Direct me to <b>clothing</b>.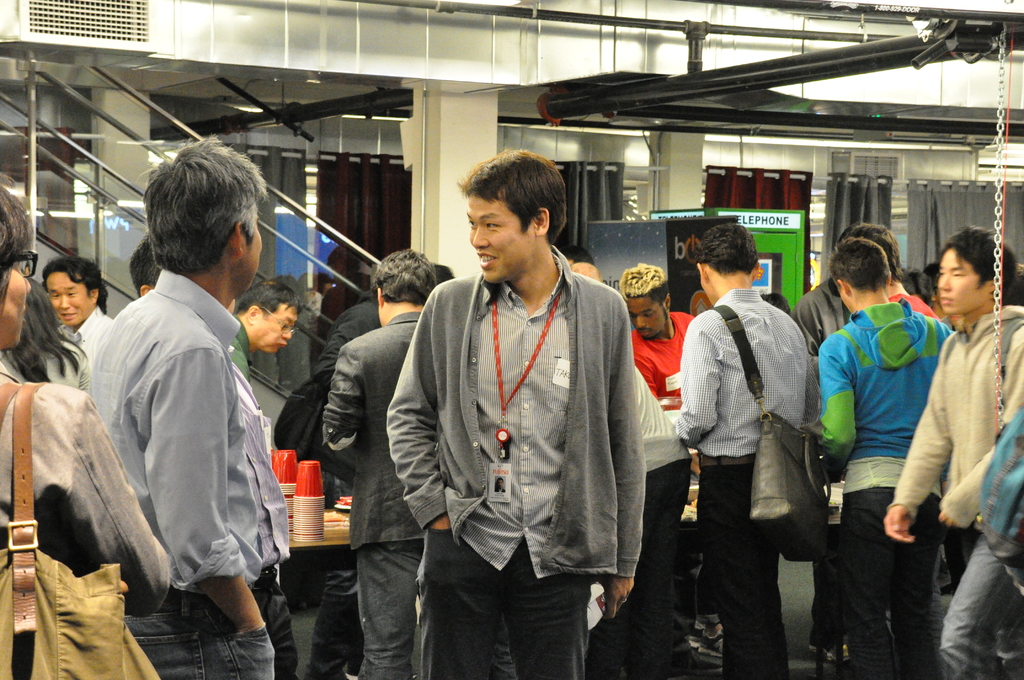
Direction: {"left": 630, "top": 311, "right": 680, "bottom": 475}.
